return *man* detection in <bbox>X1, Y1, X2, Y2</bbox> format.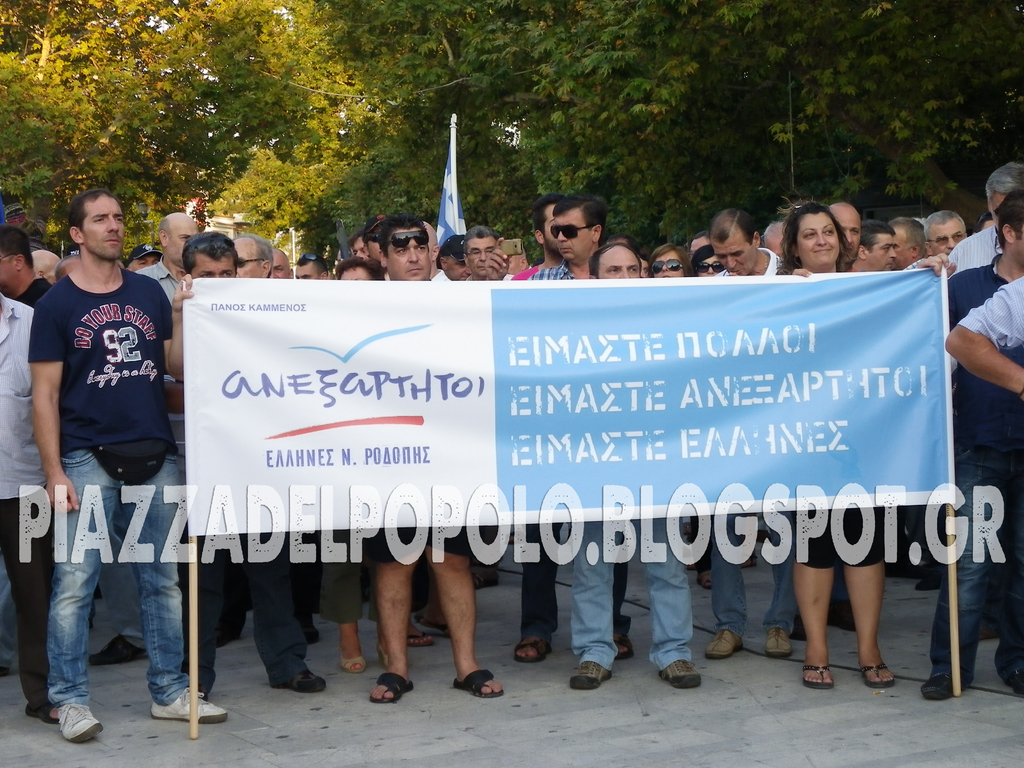
<bbox>565, 239, 706, 692</bbox>.
